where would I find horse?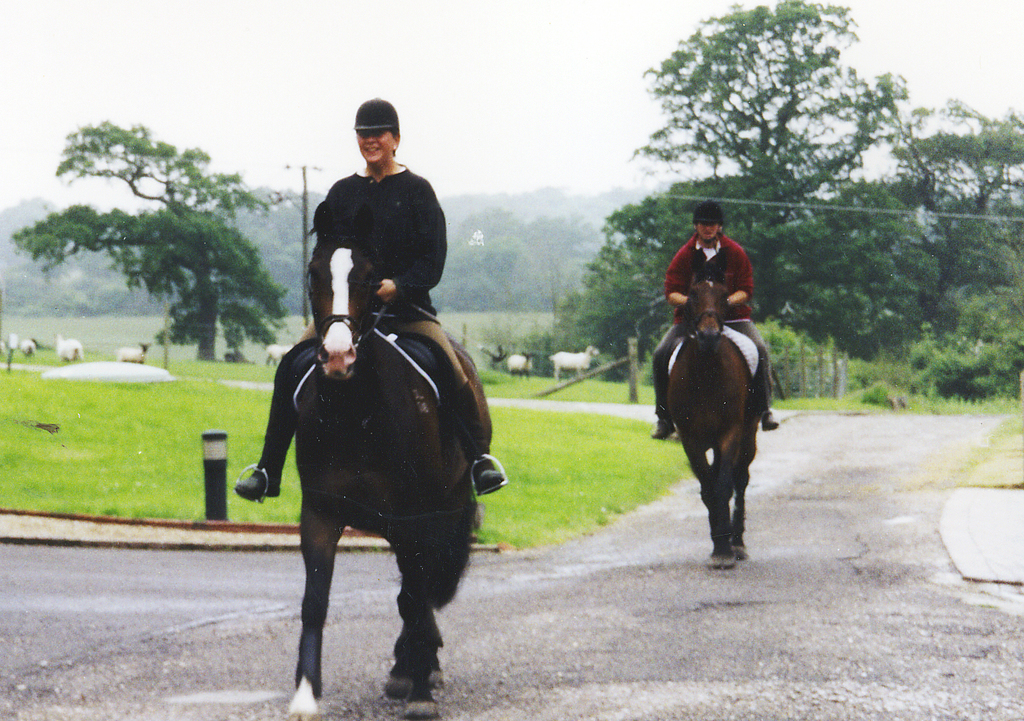
At {"x1": 286, "y1": 198, "x2": 481, "y2": 719}.
